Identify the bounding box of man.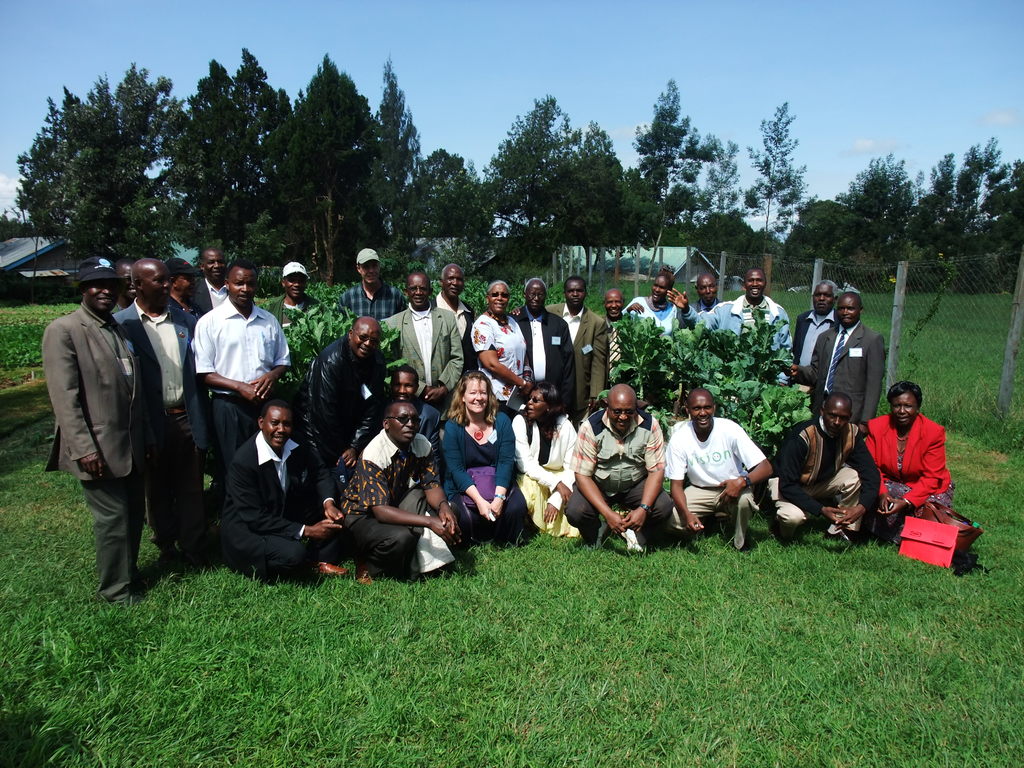
bbox(378, 266, 468, 413).
